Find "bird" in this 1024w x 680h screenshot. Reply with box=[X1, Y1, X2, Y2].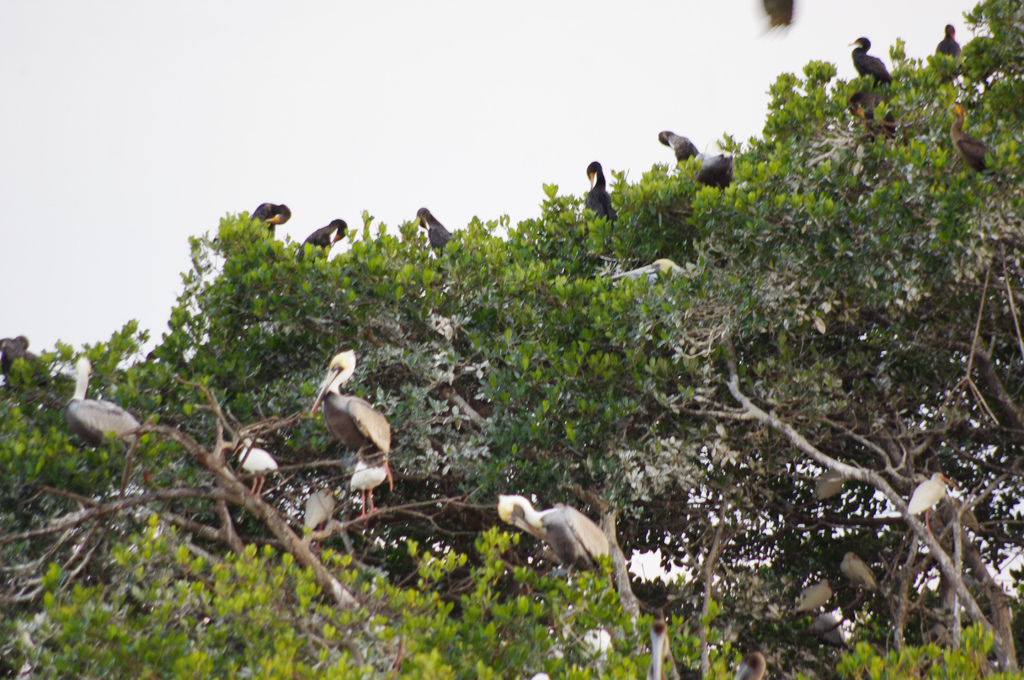
box=[630, 253, 690, 282].
